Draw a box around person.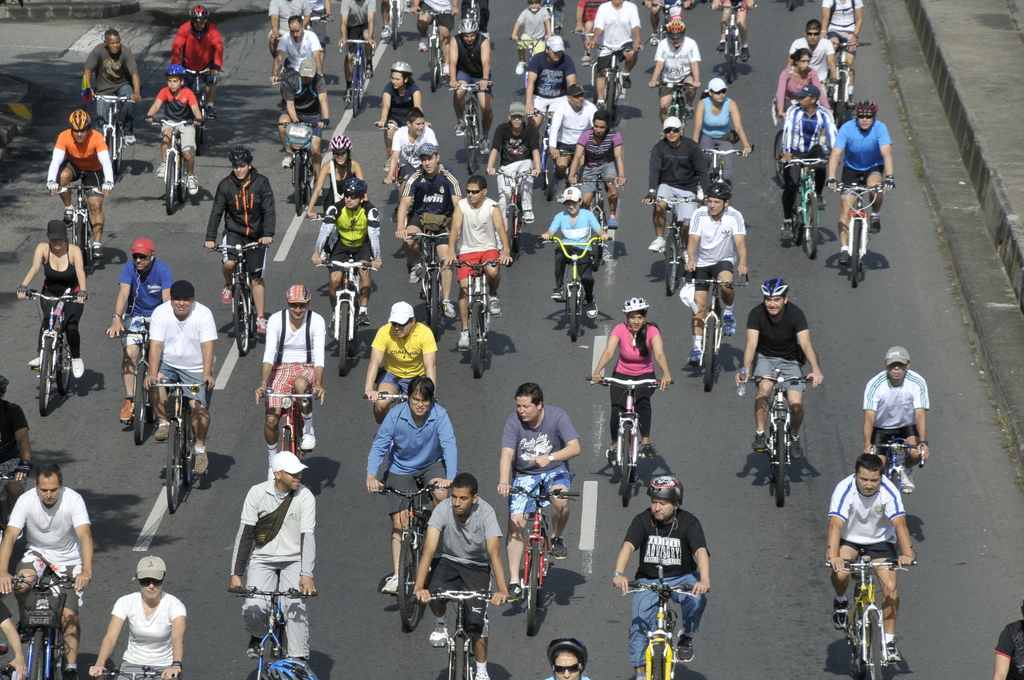
360:301:441:426.
